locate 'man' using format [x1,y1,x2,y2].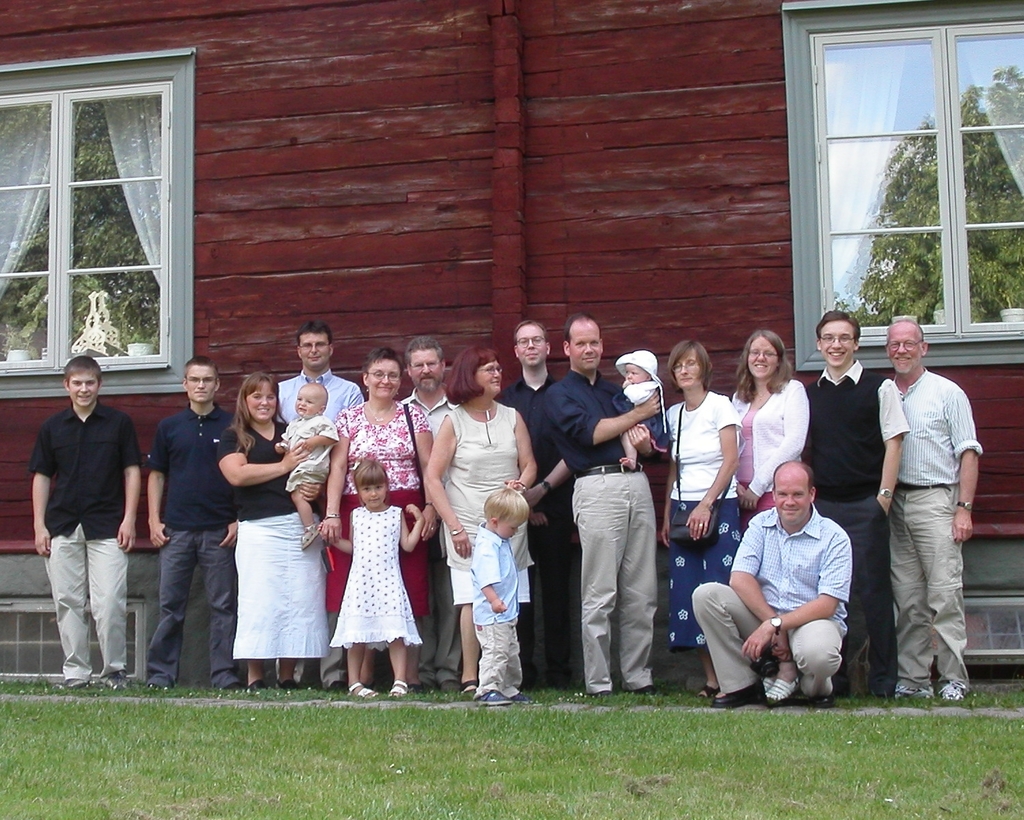
[149,356,238,692].
